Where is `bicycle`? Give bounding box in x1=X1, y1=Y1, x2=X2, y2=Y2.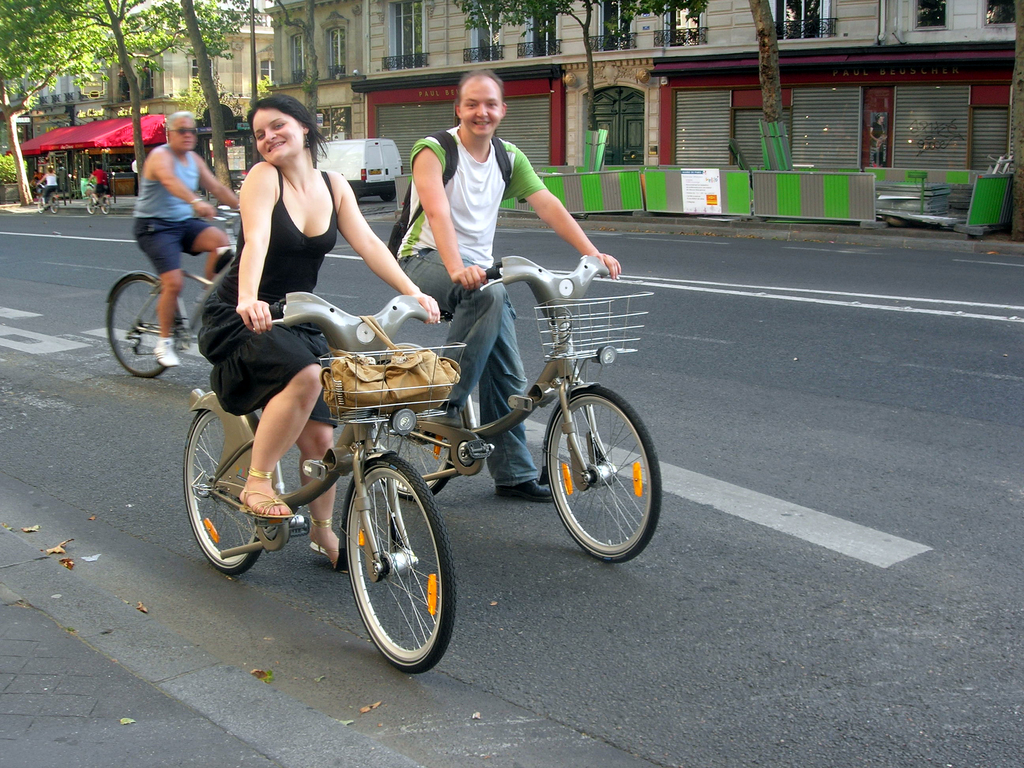
x1=356, y1=257, x2=663, y2=565.
